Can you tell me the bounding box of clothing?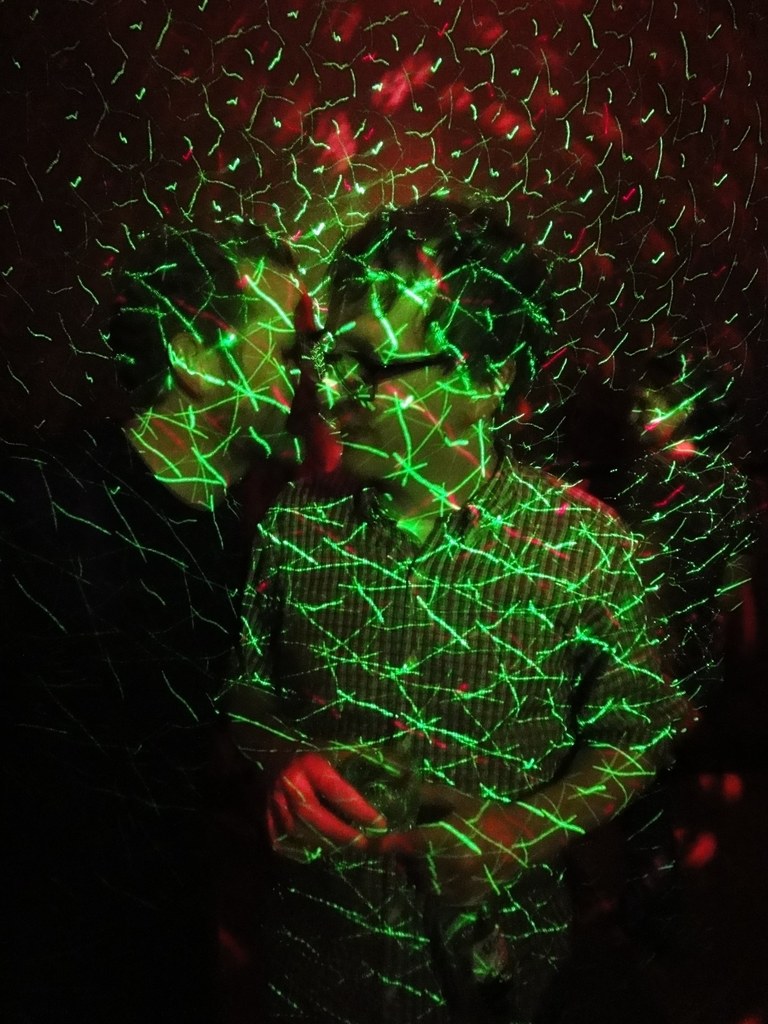
(228, 368, 709, 894).
